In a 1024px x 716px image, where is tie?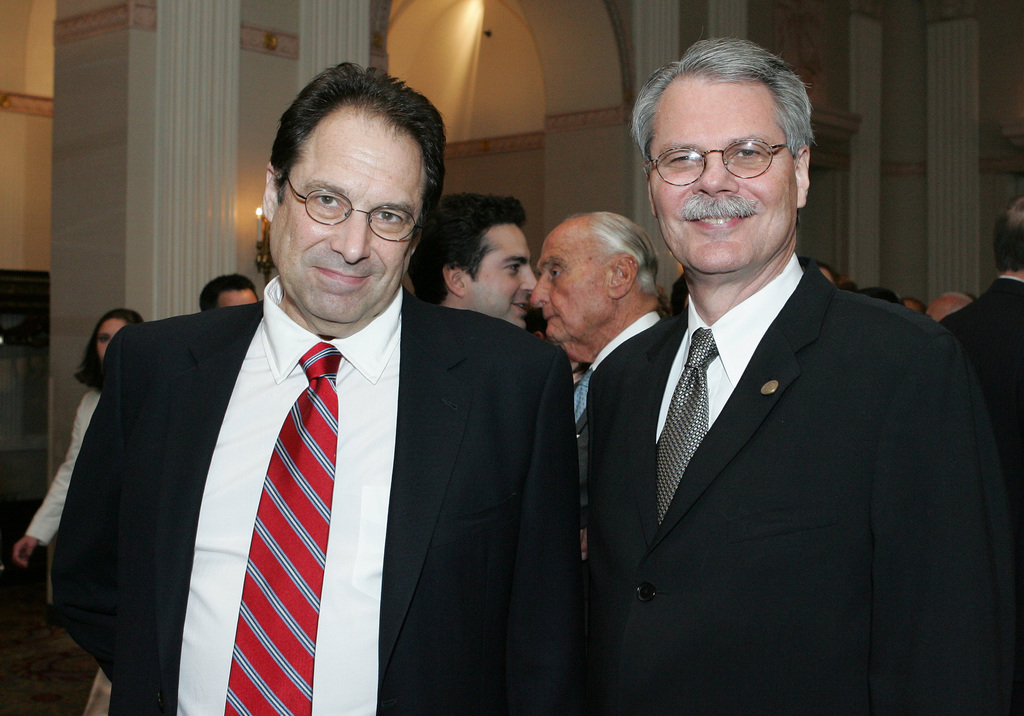
region(575, 372, 601, 420).
